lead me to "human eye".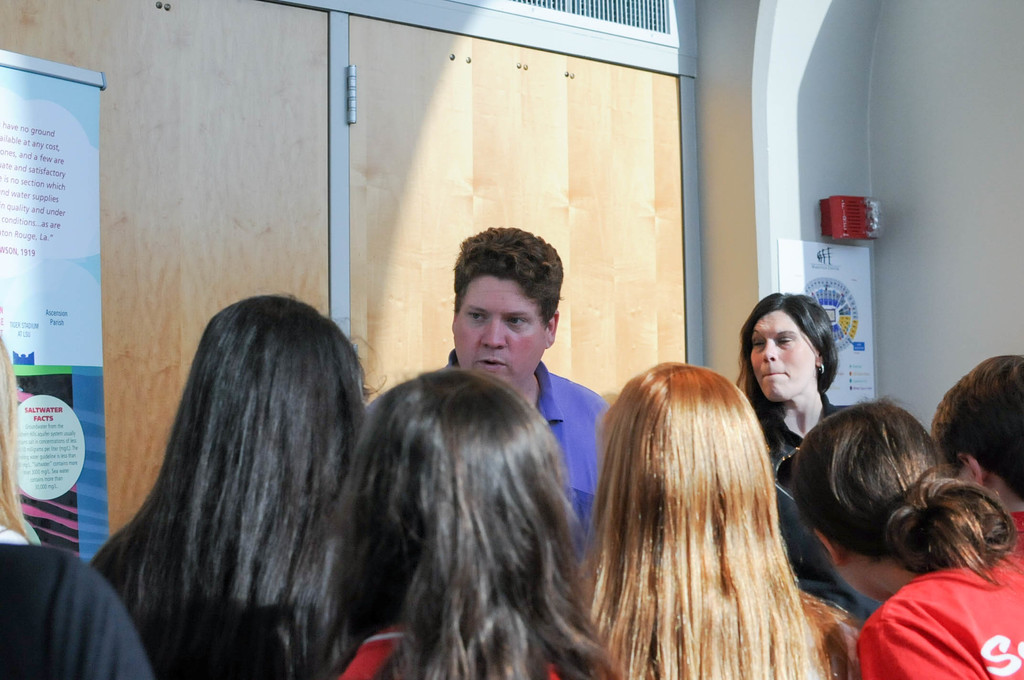
Lead to 470, 310, 487, 323.
